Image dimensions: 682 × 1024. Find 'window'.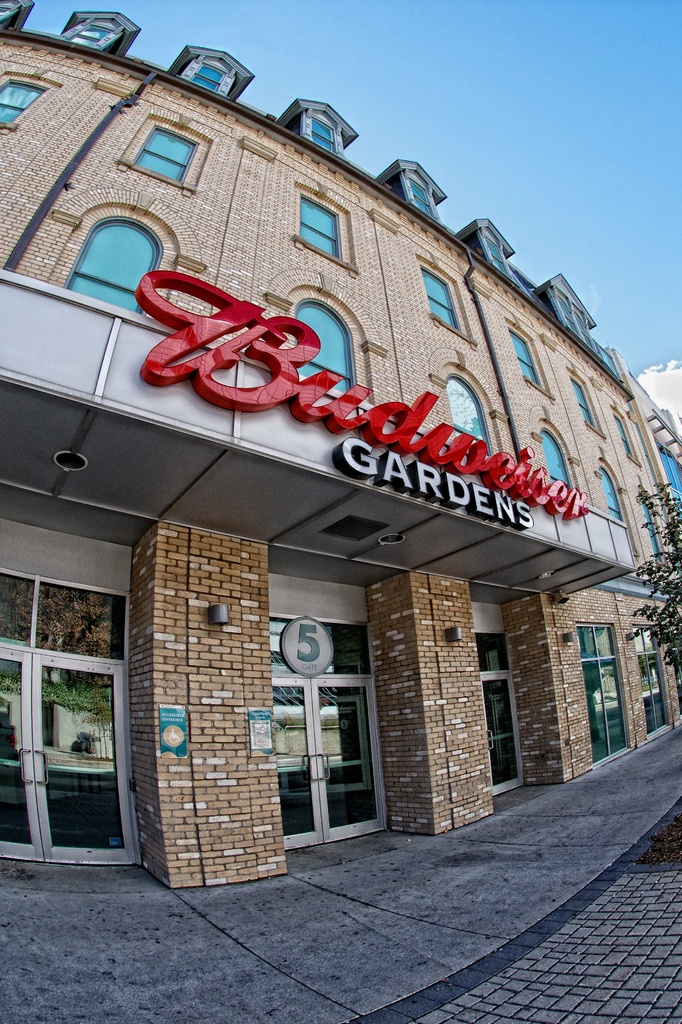
[left=410, top=180, right=433, bottom=211].
